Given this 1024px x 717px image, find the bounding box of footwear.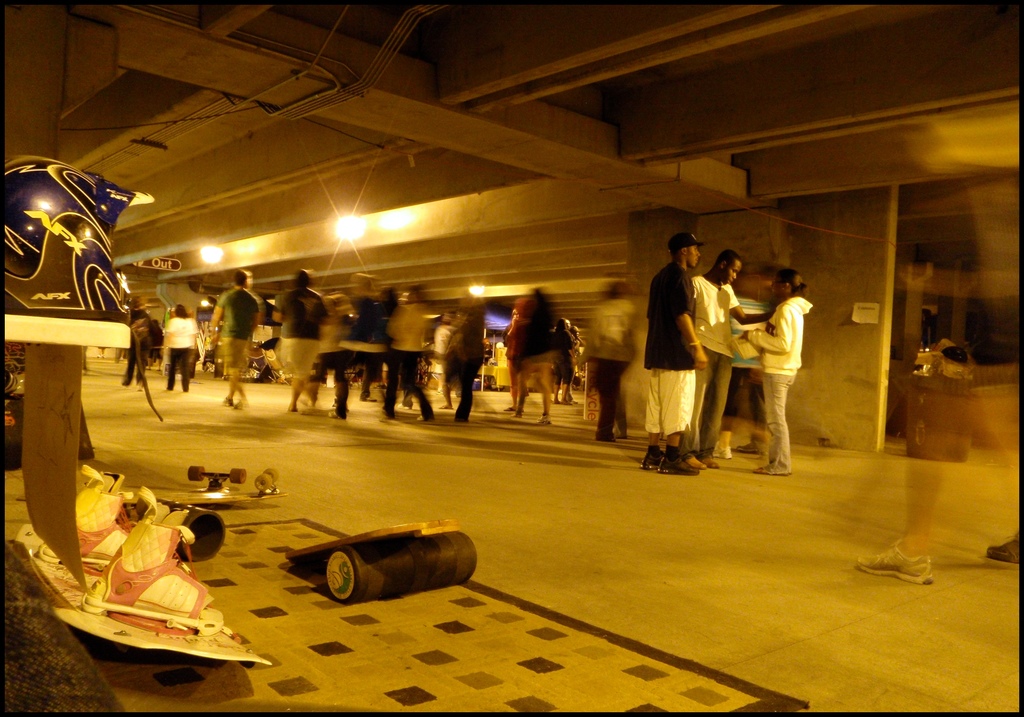
<bbox>737, 443, 766, 456</bbox>.
